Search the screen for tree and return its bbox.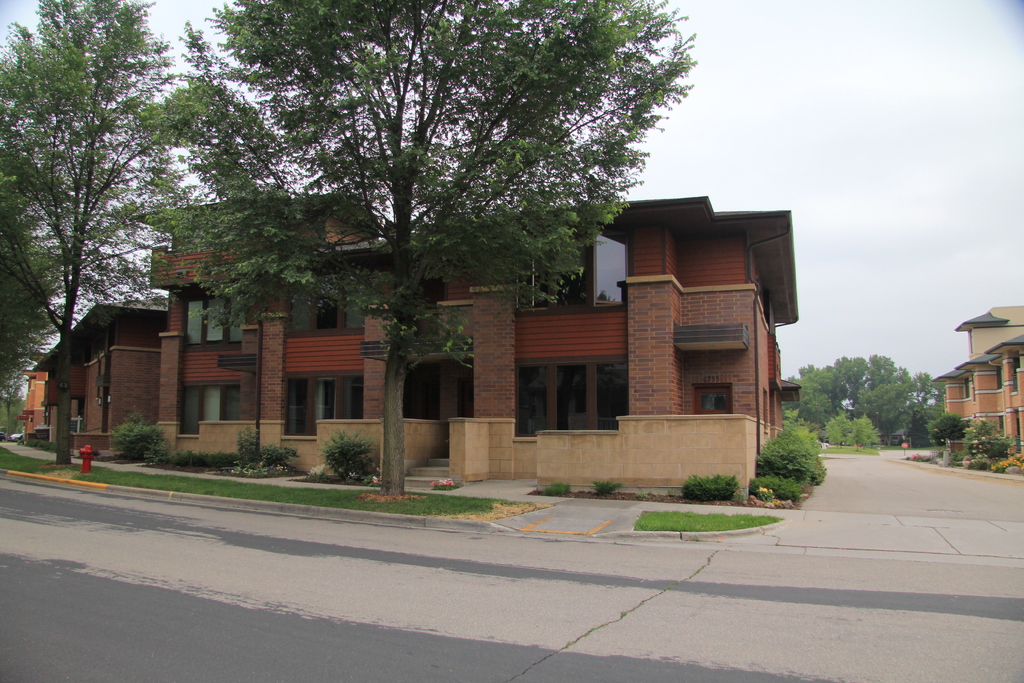
Found: 19/79/164/365.
